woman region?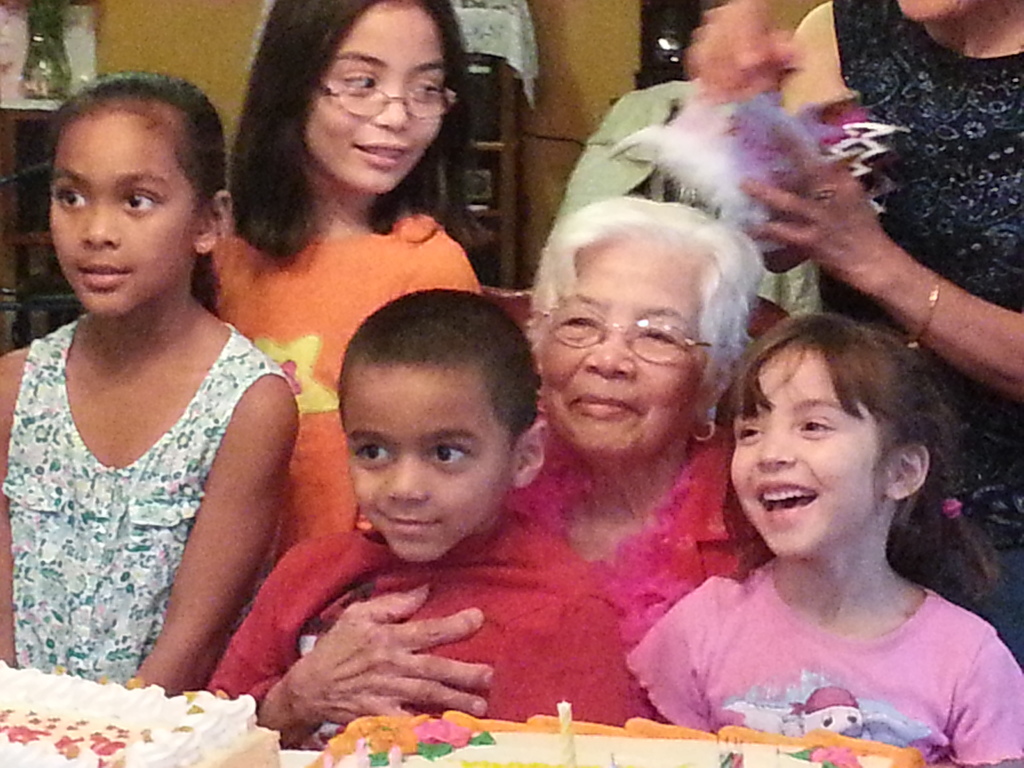
select_region(256, 189, 774, 753)
